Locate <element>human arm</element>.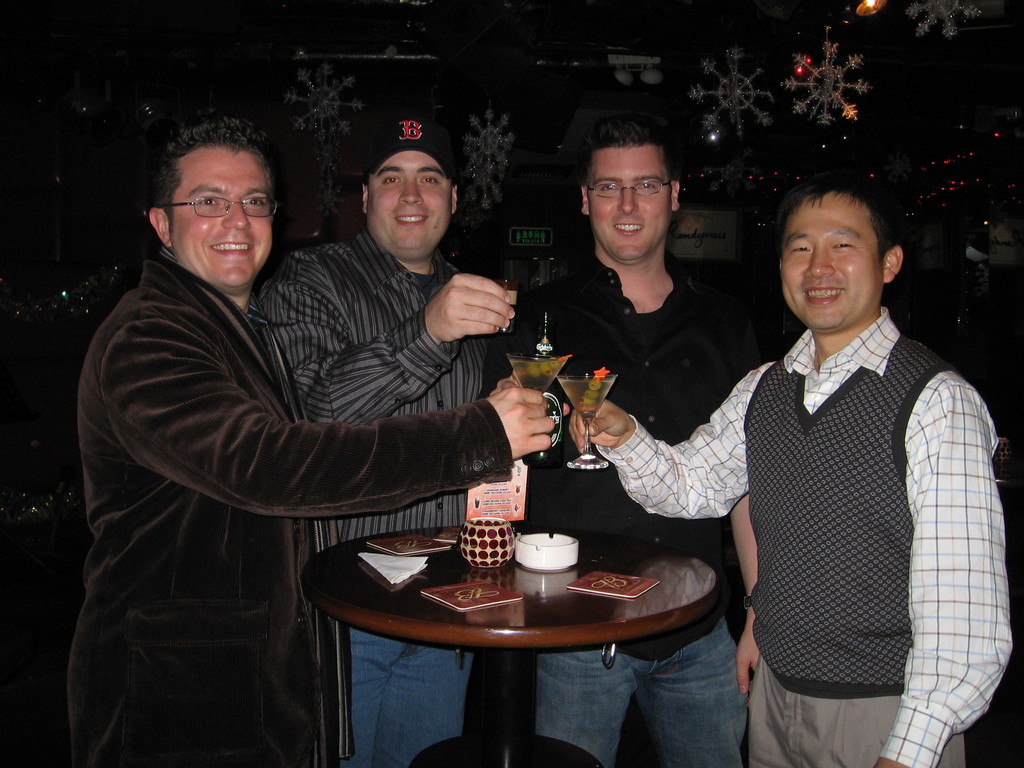
Bounding box: left=568, top=361, right=775, bottom=525.
